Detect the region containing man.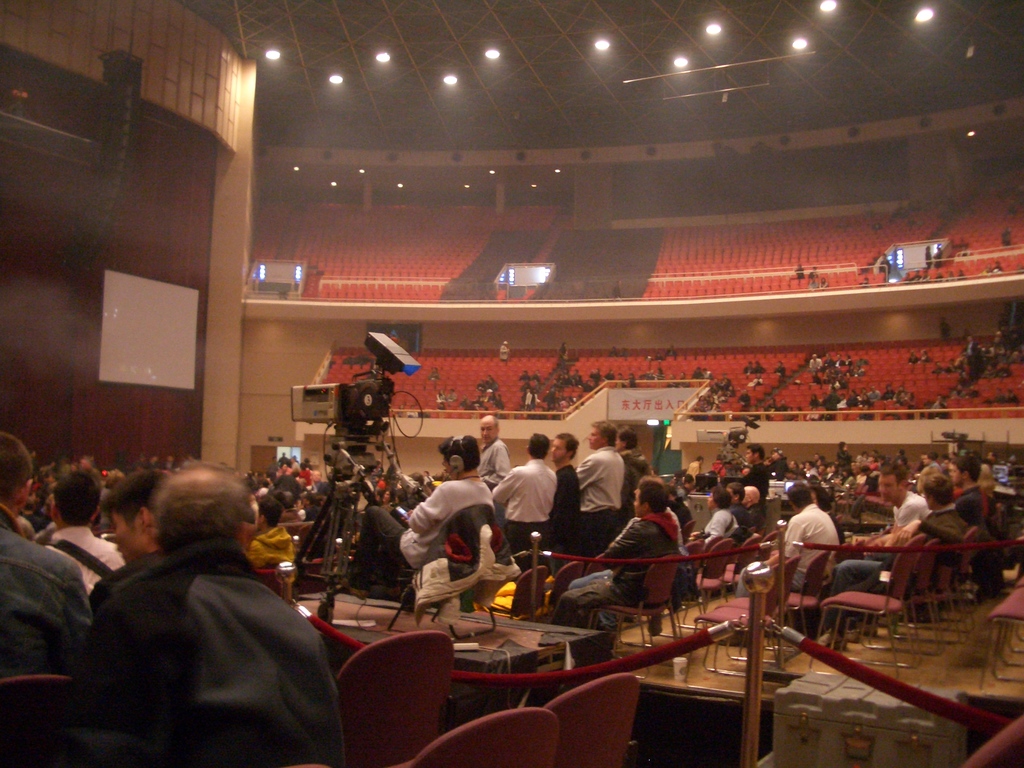
bbox(22, 467, 321, 764).
